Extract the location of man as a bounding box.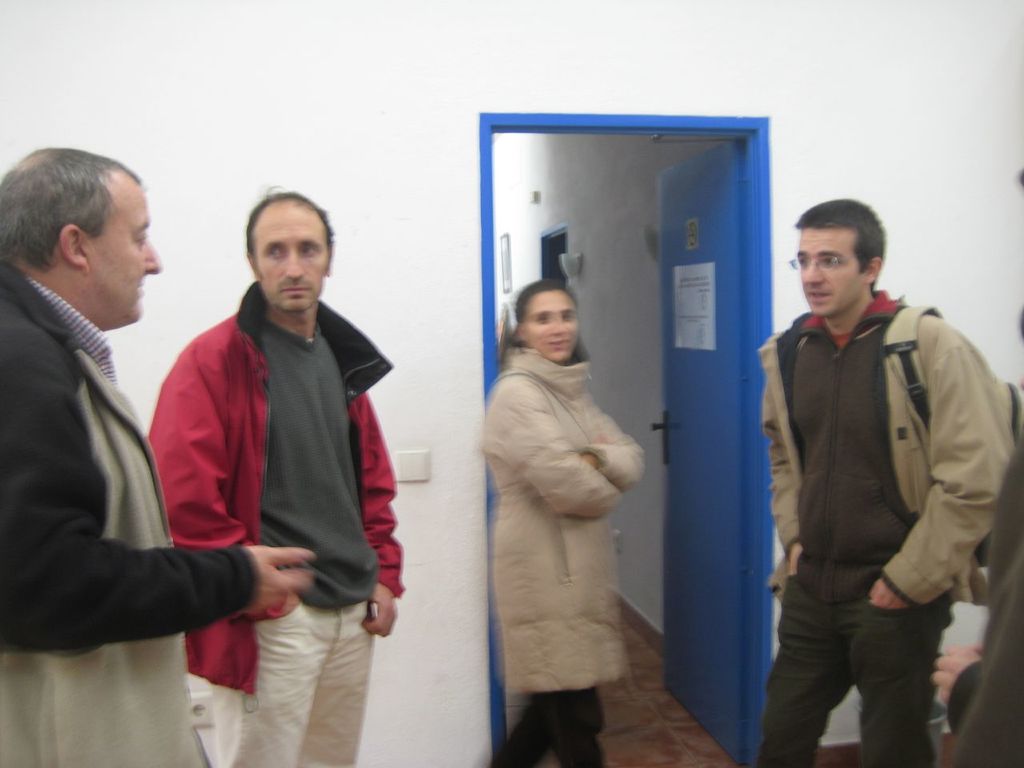
(left=745, top=196, right=1006, bottom=748).
